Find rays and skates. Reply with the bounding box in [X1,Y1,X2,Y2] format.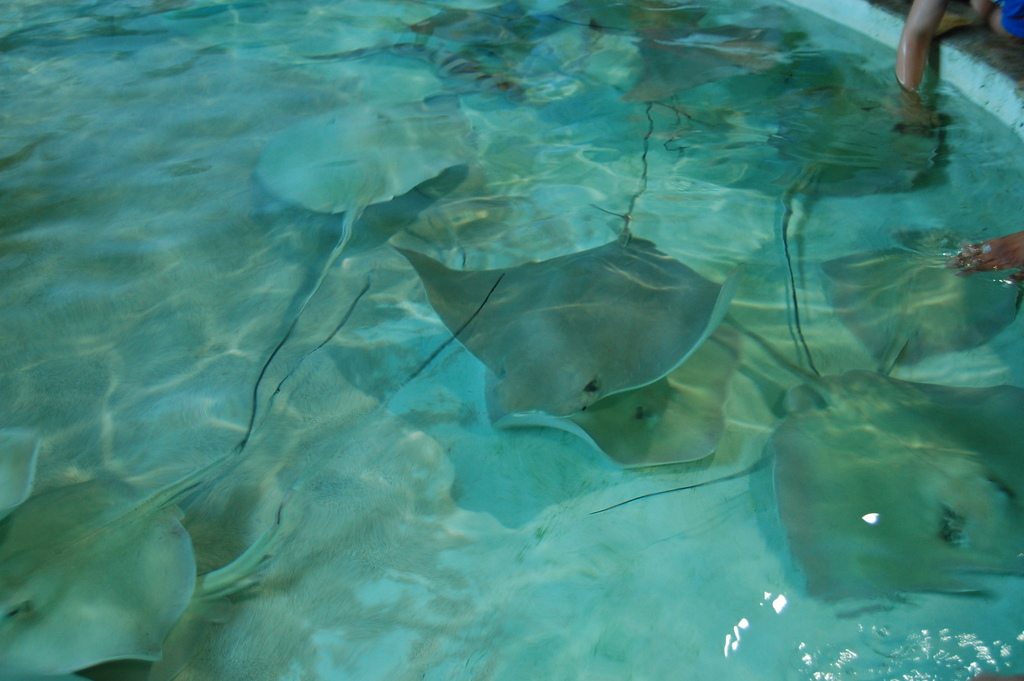
[484,370,735,480].
